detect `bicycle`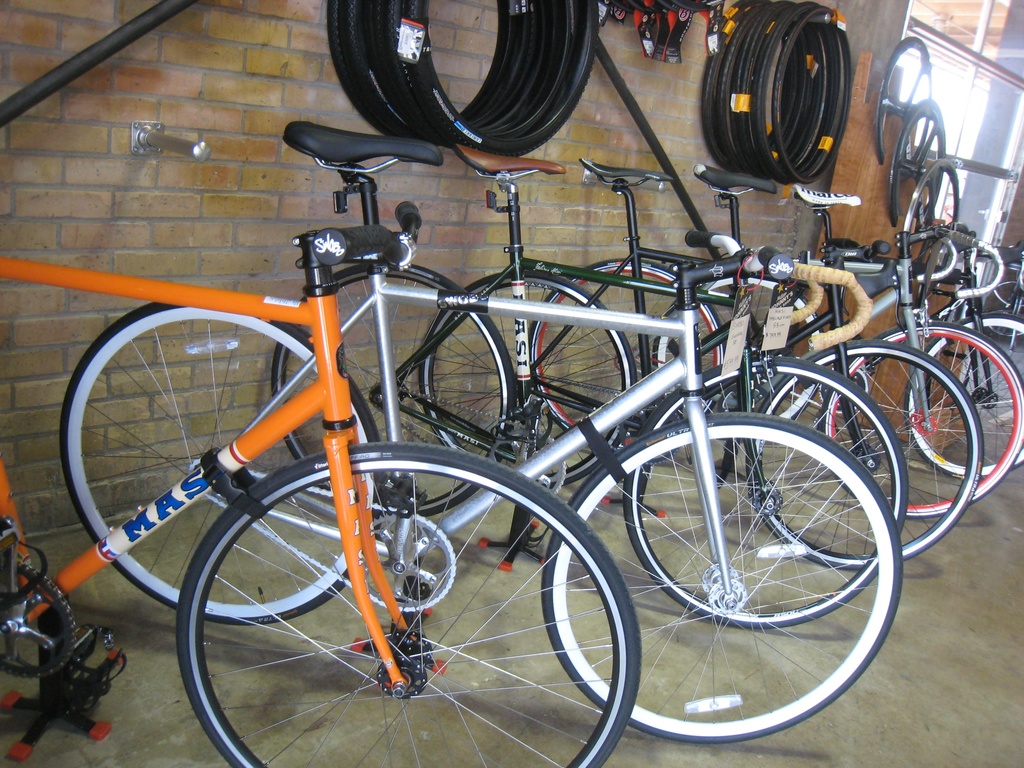
locate(413, 155, 985, 582)
